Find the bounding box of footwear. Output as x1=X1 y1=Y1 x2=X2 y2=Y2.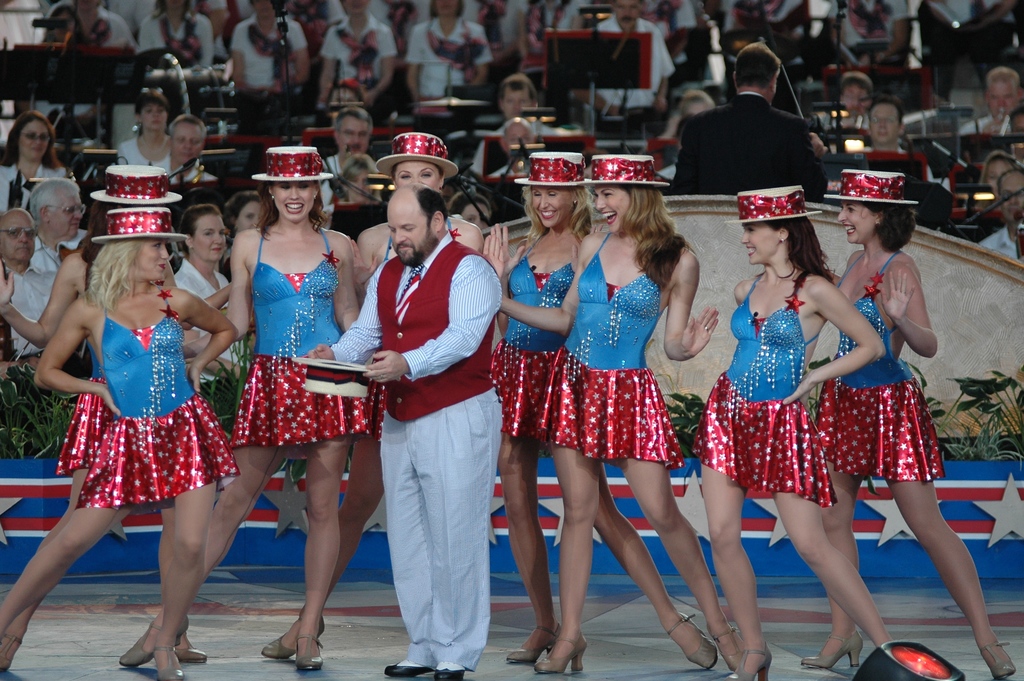
x1=292 y1=631 x2=331 y2=673.
